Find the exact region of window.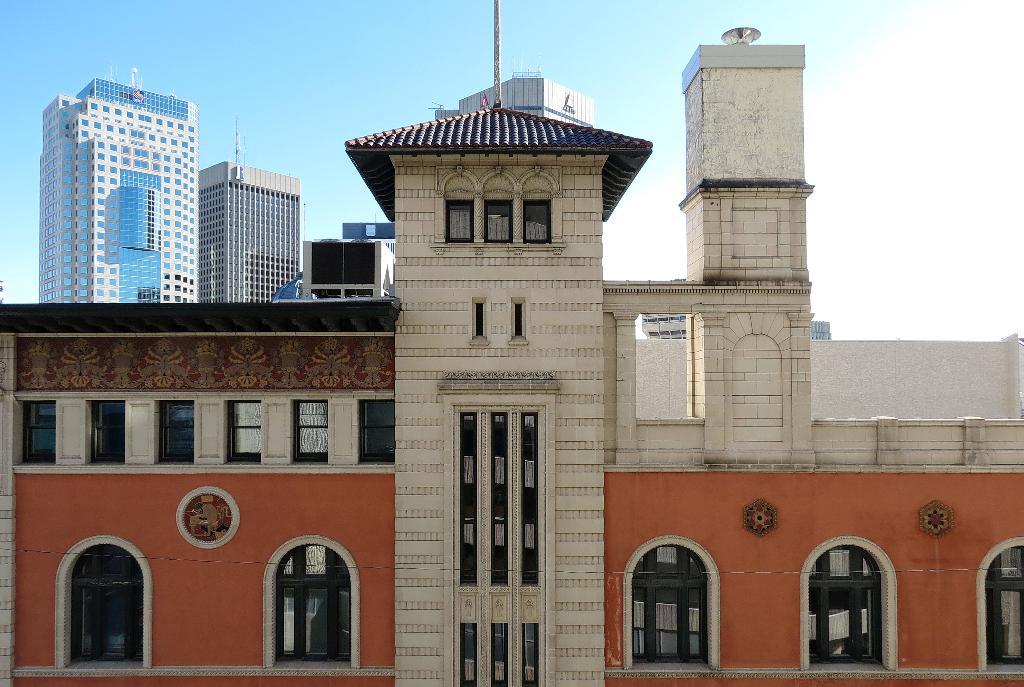
Exact region: (454, 401, 545, 686).
